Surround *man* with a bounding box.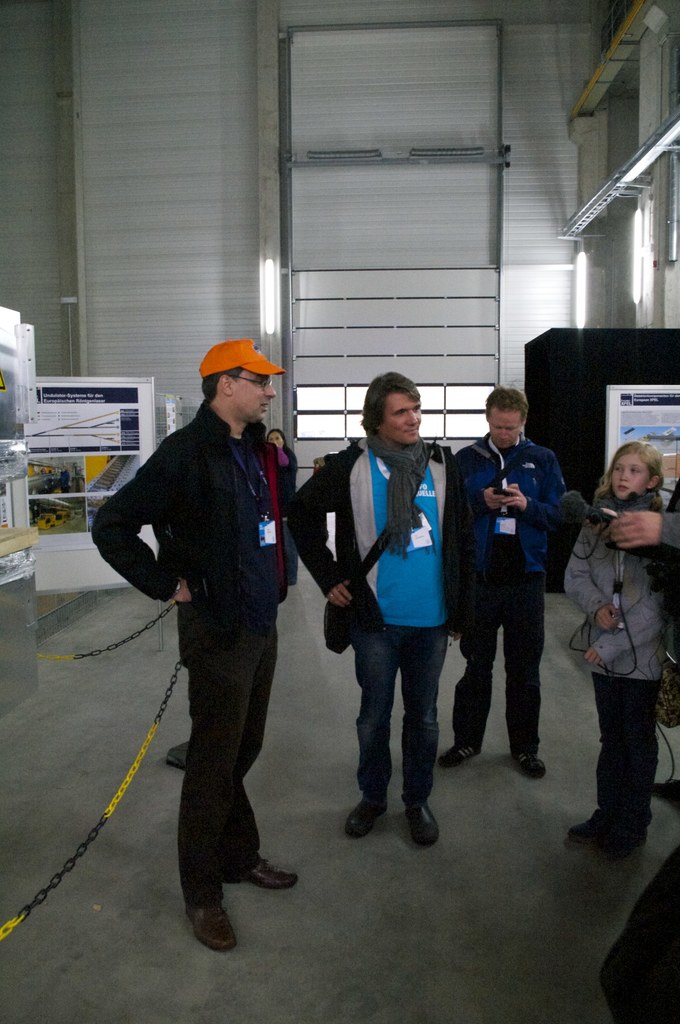
box=[125, 333, 318, 952].
